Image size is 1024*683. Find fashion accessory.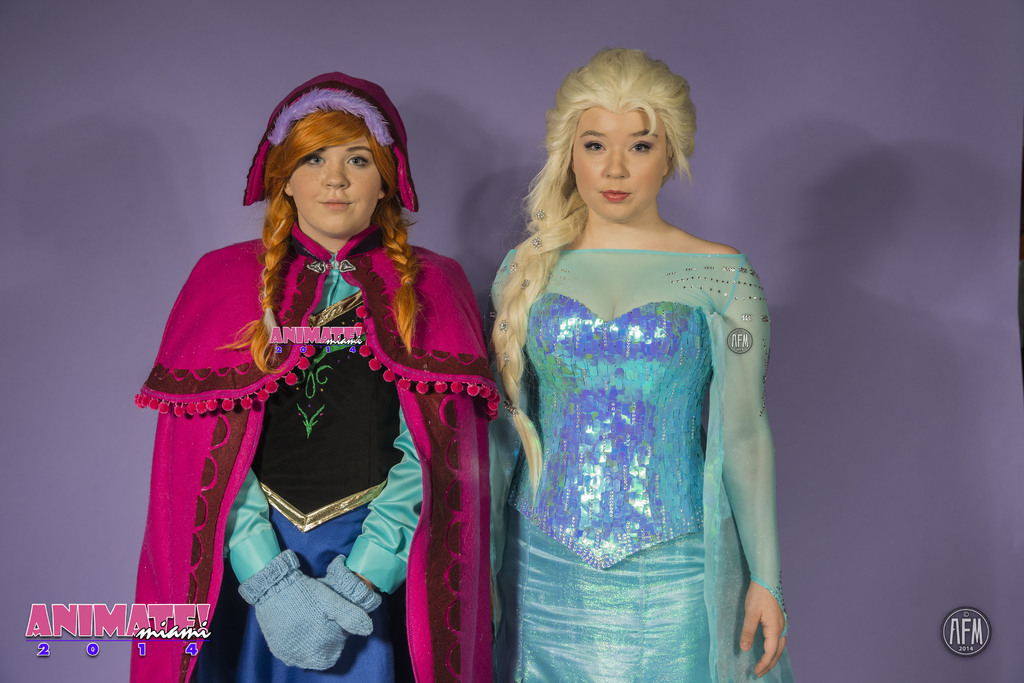
left=500, top=349, right=514, bottom=364.
